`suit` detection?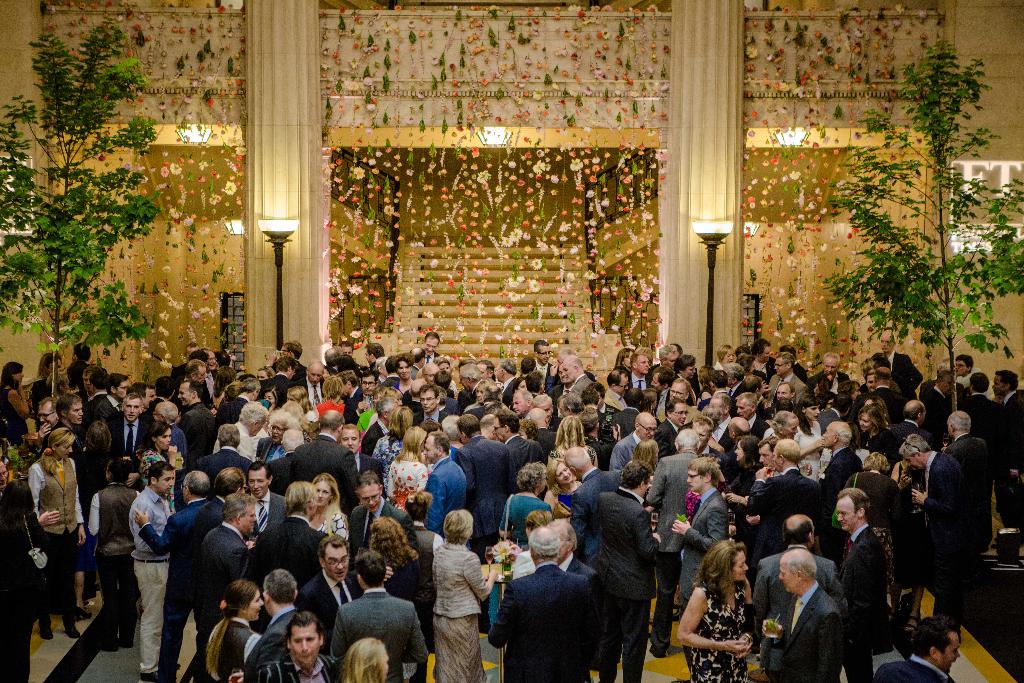
box(487, 557, 609, 682)
